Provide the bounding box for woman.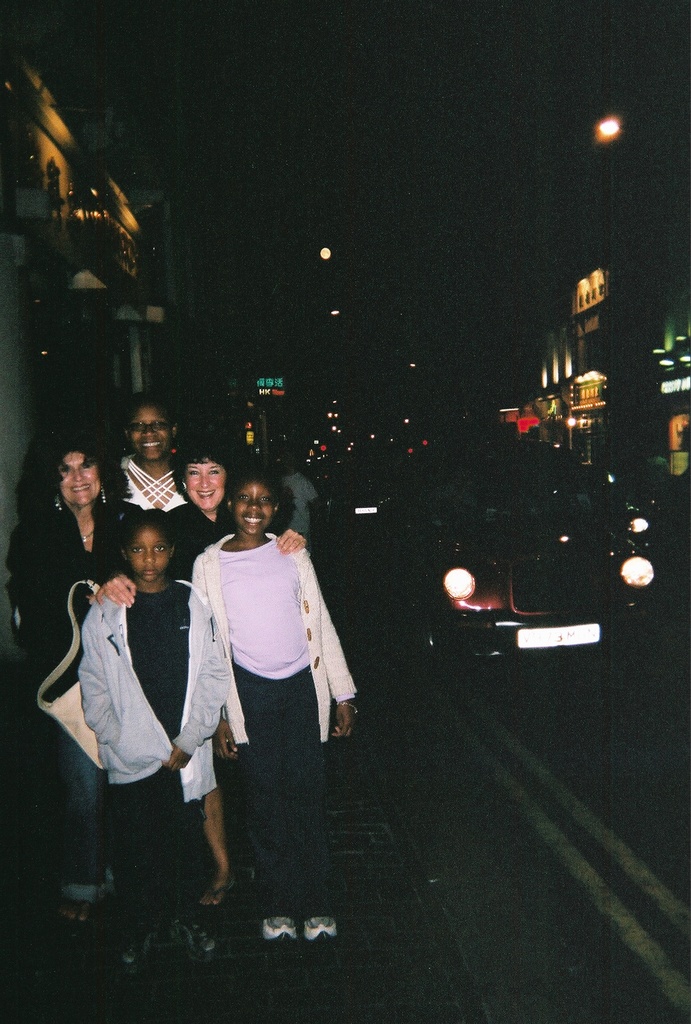
<region>12, 431, 138, 923</region>.
